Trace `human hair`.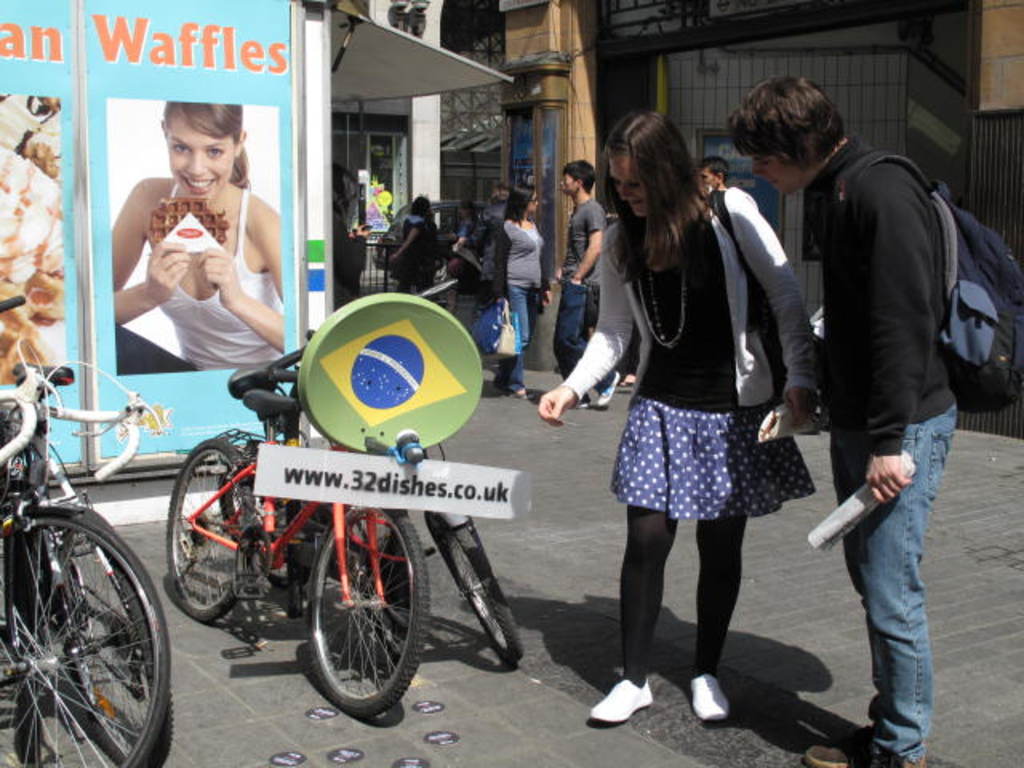
Traced to rect(696, 154, 733, 179).
